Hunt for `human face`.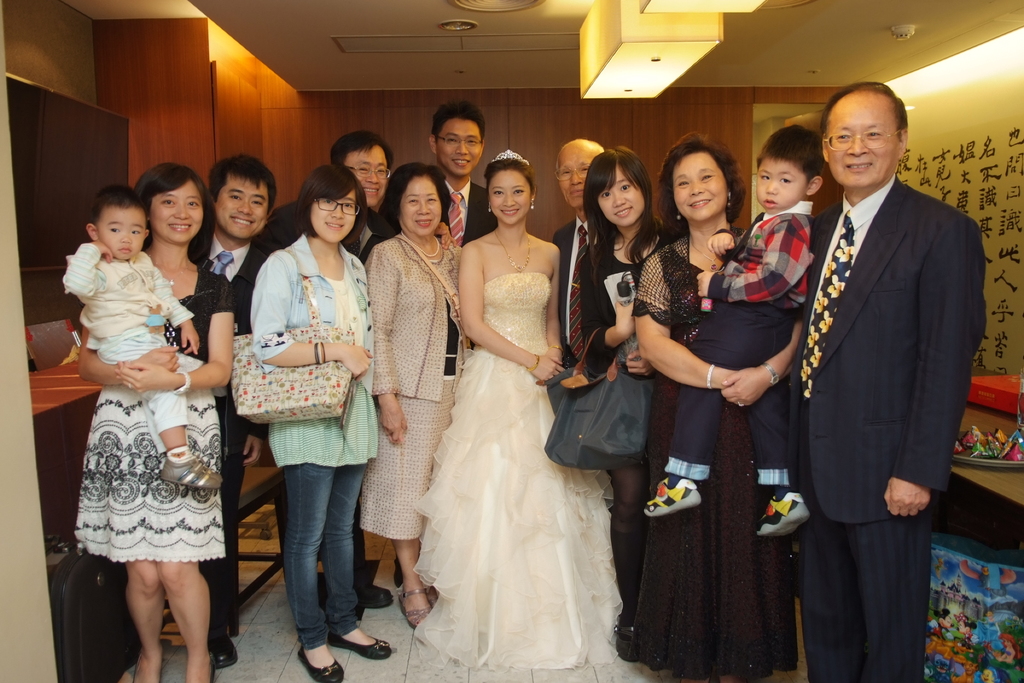
Hunted down at locate(597, 163, 644, 229).
